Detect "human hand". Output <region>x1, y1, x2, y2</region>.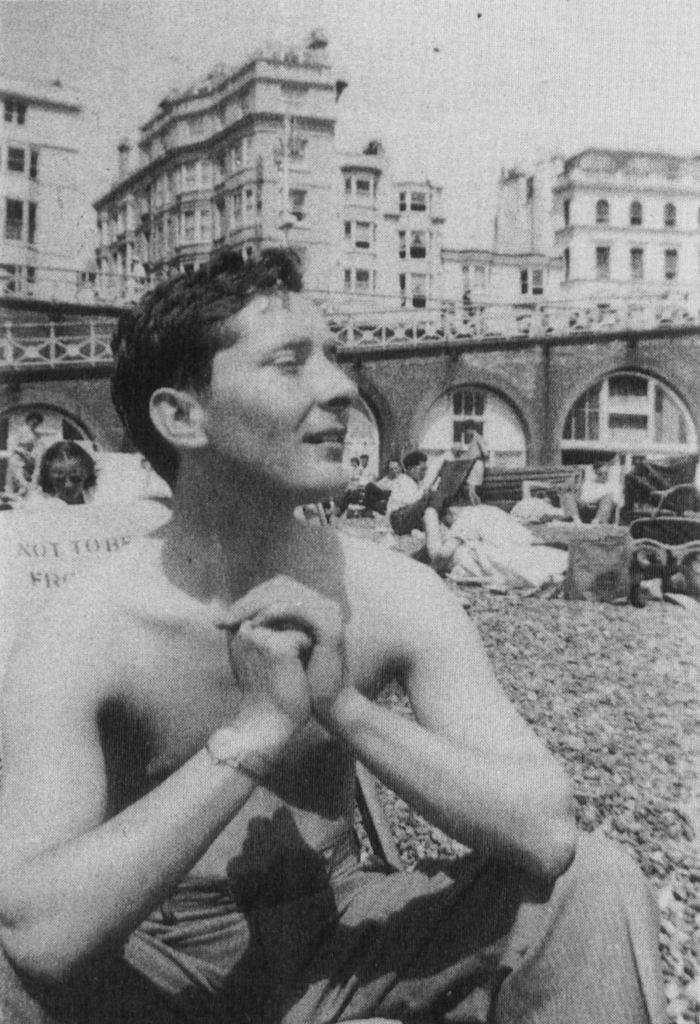
<region>212, 572, 347, 718</region>.
